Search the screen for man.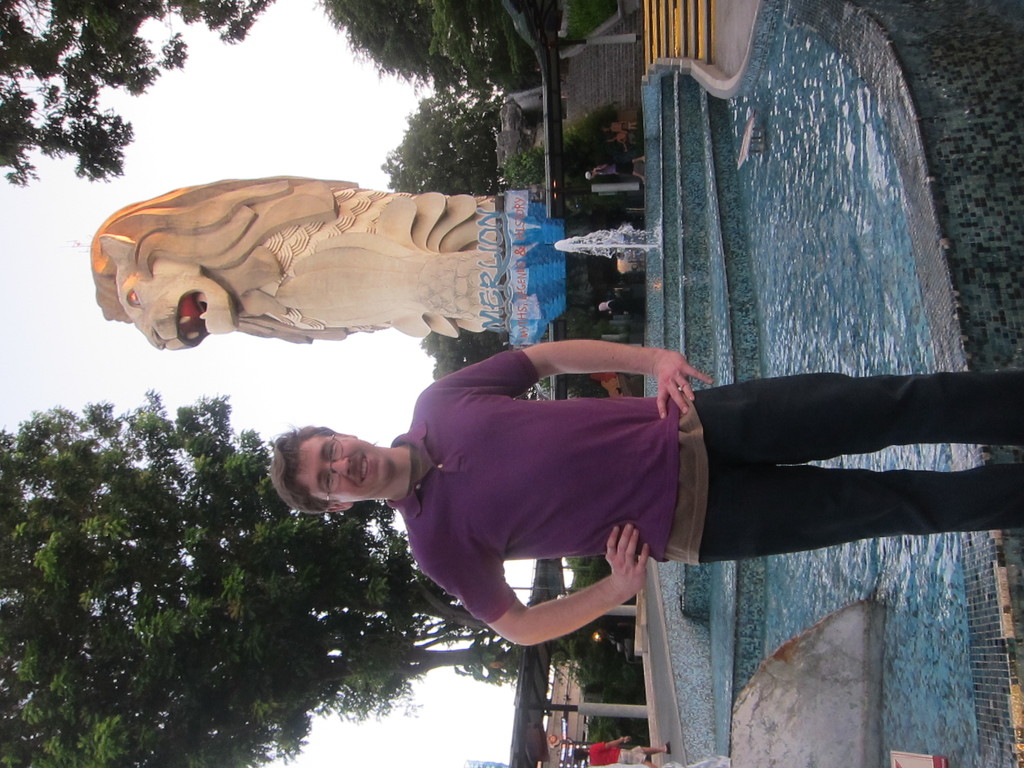
Found at (273,332,1023,651).
